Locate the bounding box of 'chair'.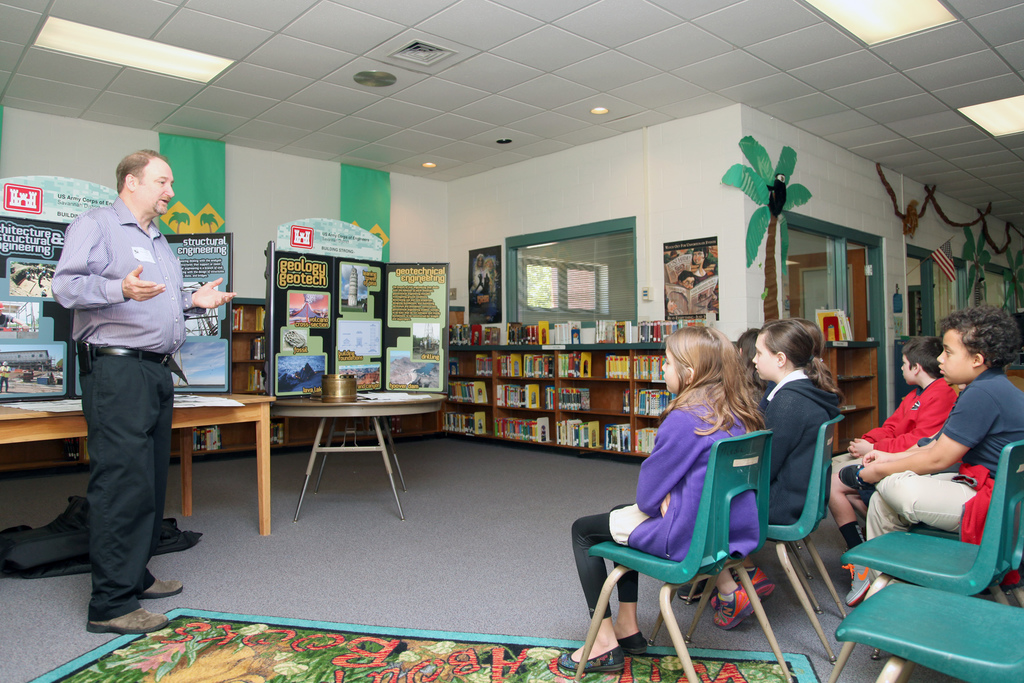
Bounding box: (x1=833, y1=580, x2=1023, y2=682).
